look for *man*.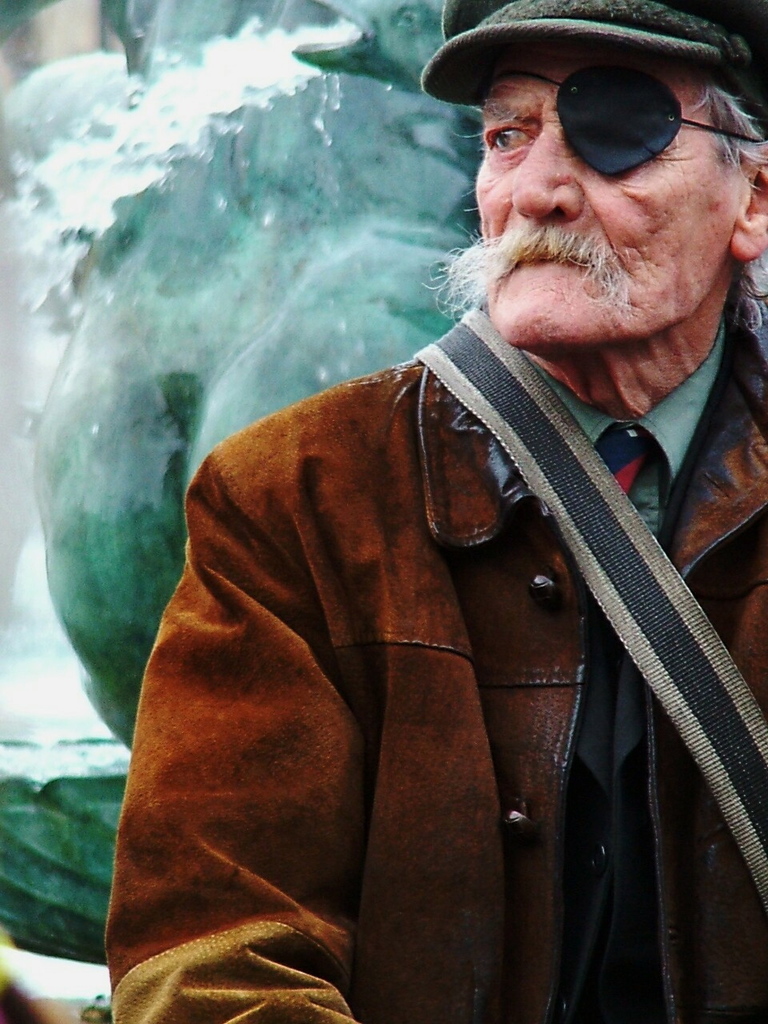
Found: [102,16,766,990].
